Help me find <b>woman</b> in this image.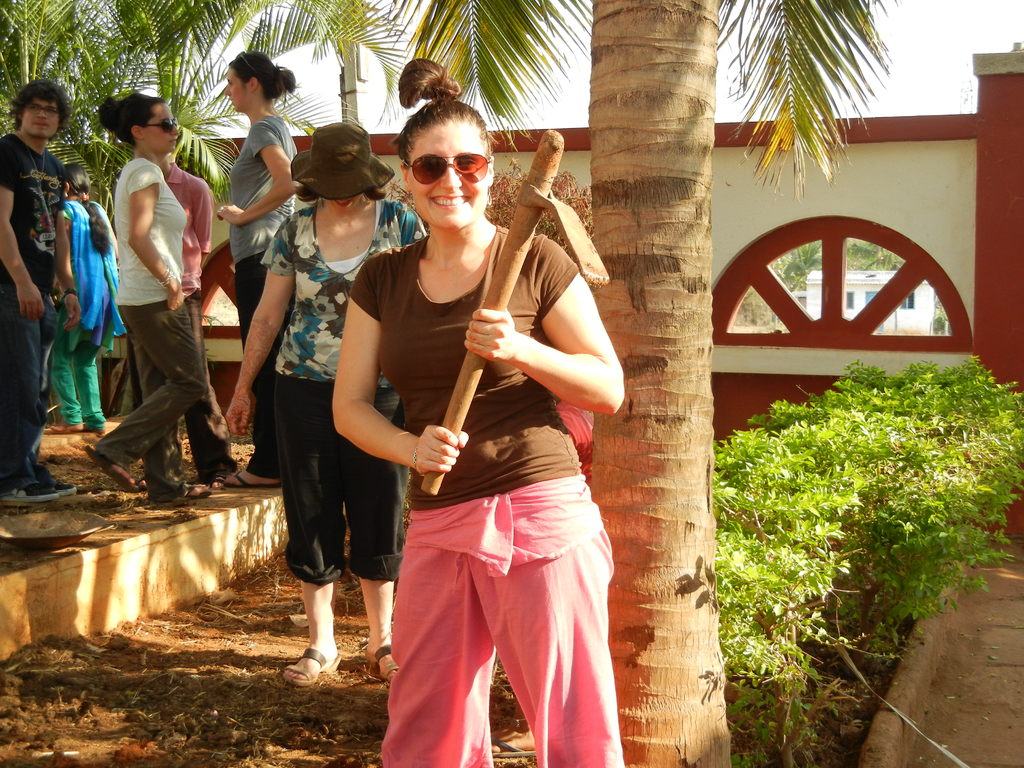
Found it: bbox=[219, 48, 304, 487].
